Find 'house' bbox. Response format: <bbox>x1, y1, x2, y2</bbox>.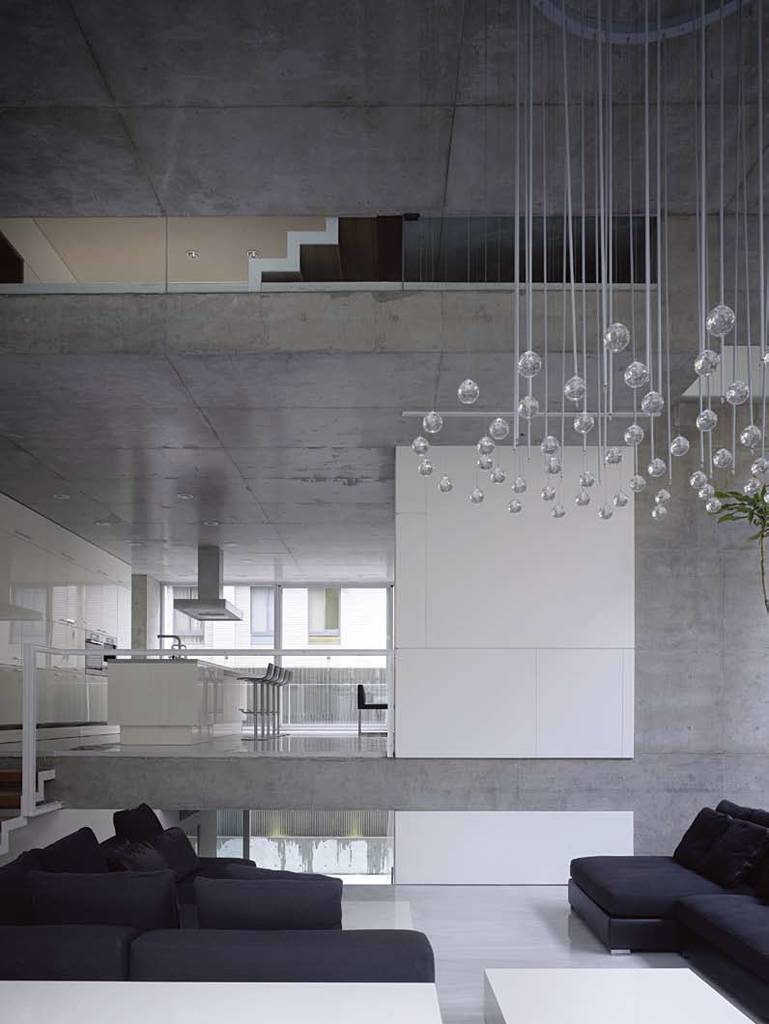
<bbox>0, 0, 768, 1023</bbox>.
